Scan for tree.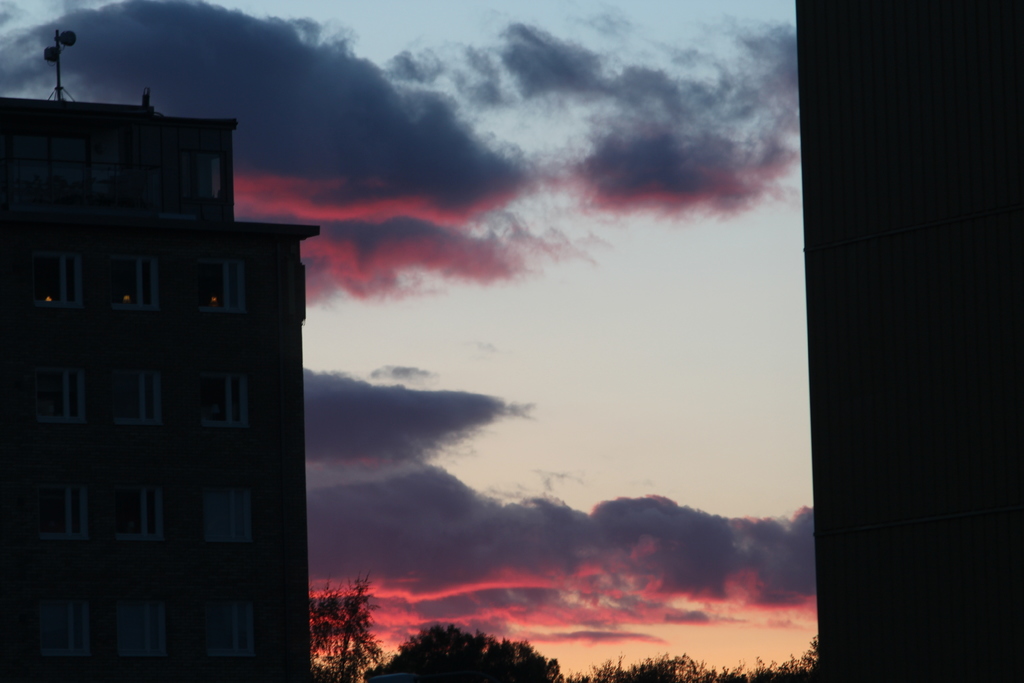
Scan result: 567,653,815,682.
